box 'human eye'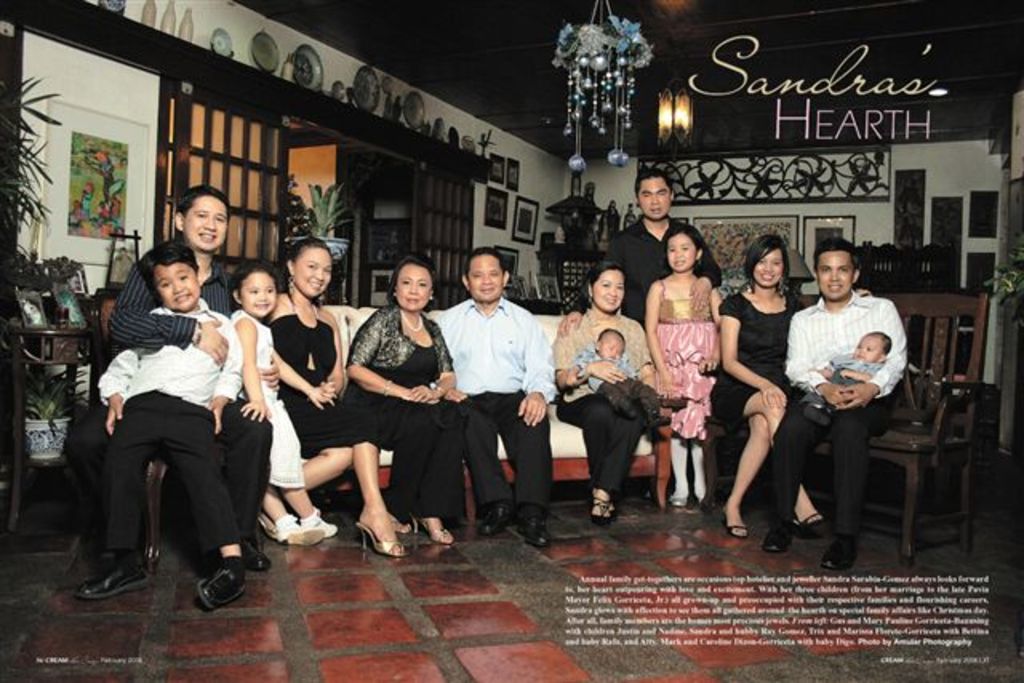
left=416, top=283, right=426, bottom=290
